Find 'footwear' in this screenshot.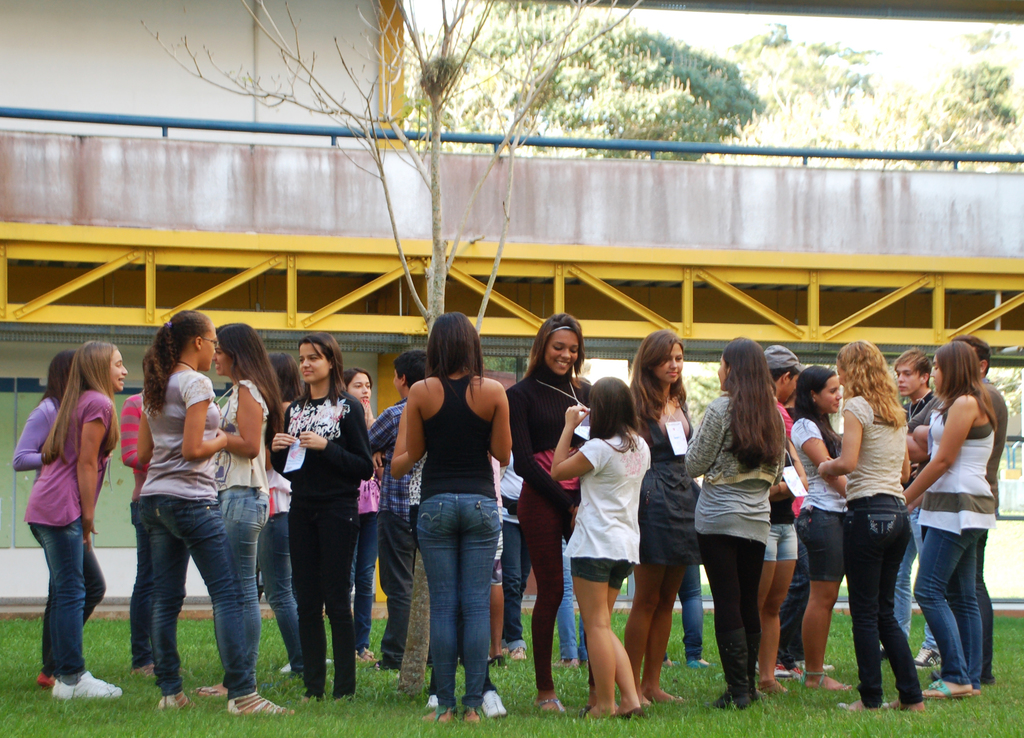
The bounding box for 'footwear' is 132/666/157/680.
